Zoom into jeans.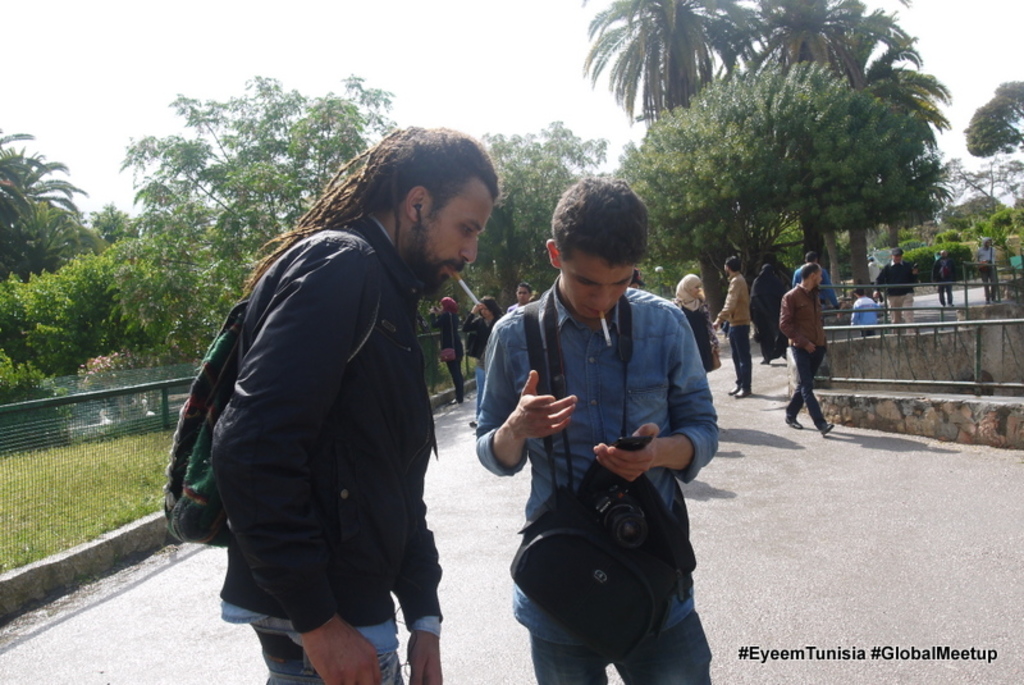
Zoom target: 253,627,404,684.
